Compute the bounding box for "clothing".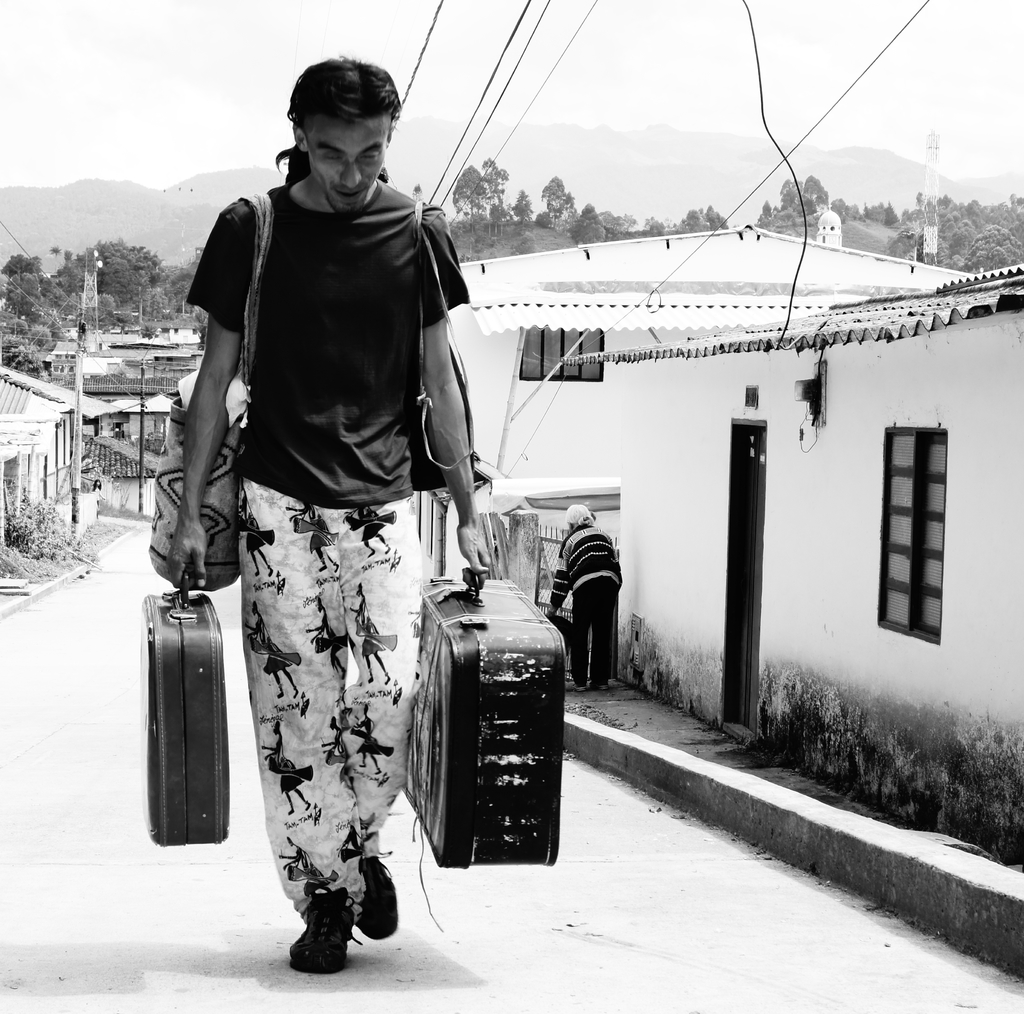
bbox=(180, 65, 467, 922).
